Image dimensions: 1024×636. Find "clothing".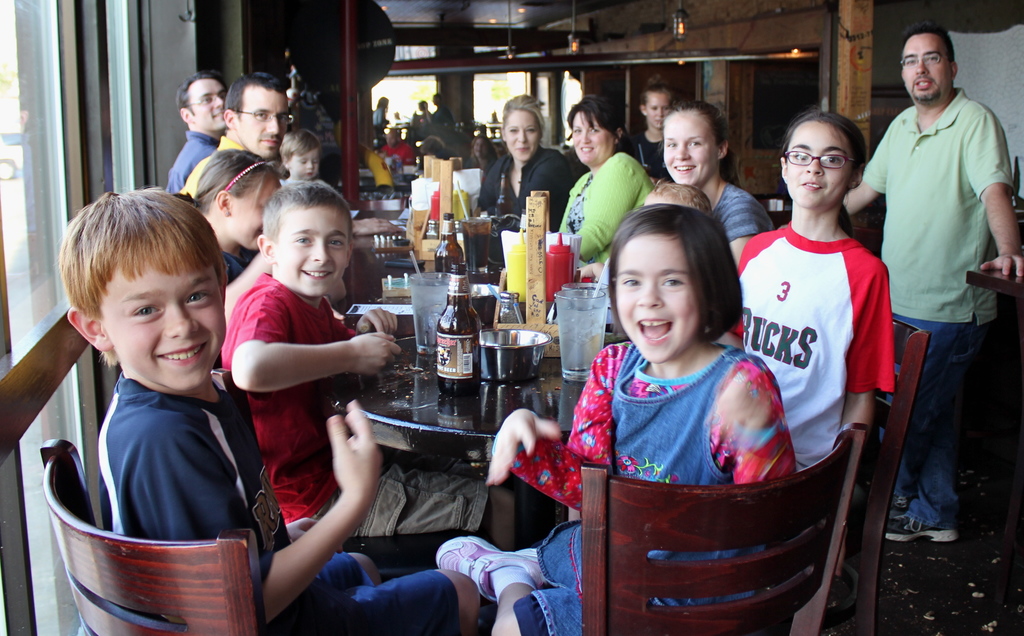
[218,272,492,537].
